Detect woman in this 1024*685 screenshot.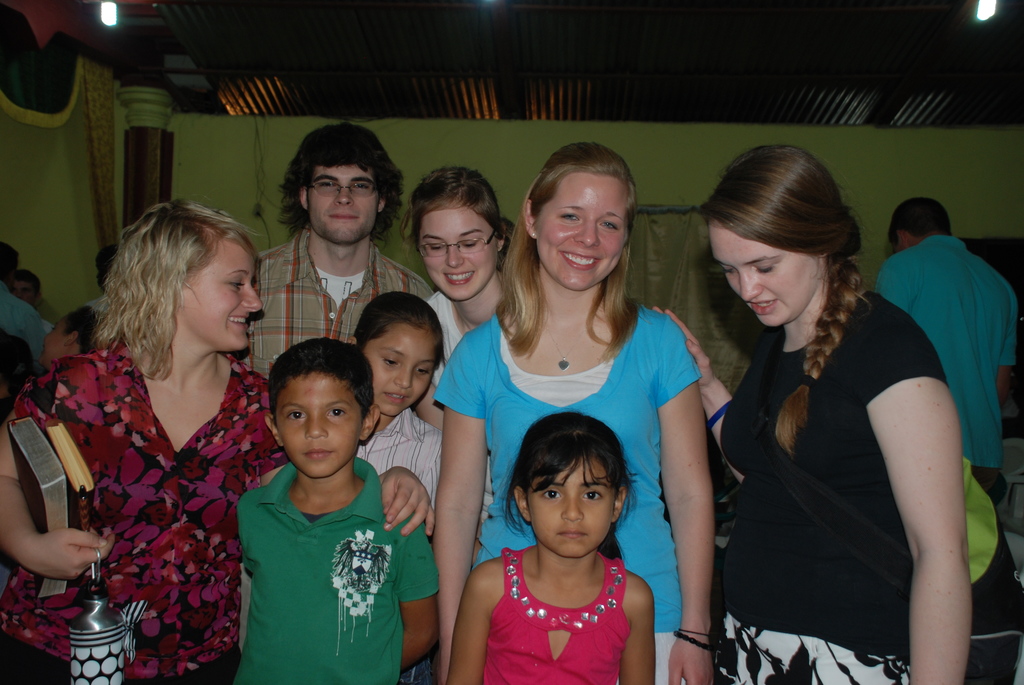
Detection: l=633, t=140, r=972, b=684.
